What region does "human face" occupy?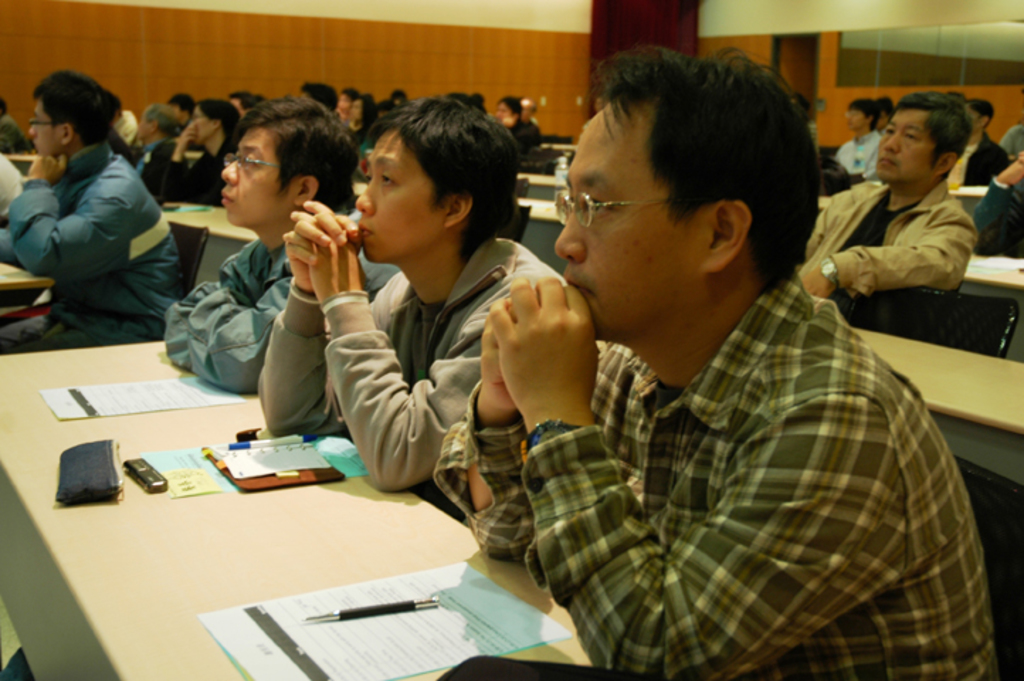
(left=26, top=99, right=61, bottom=153).
